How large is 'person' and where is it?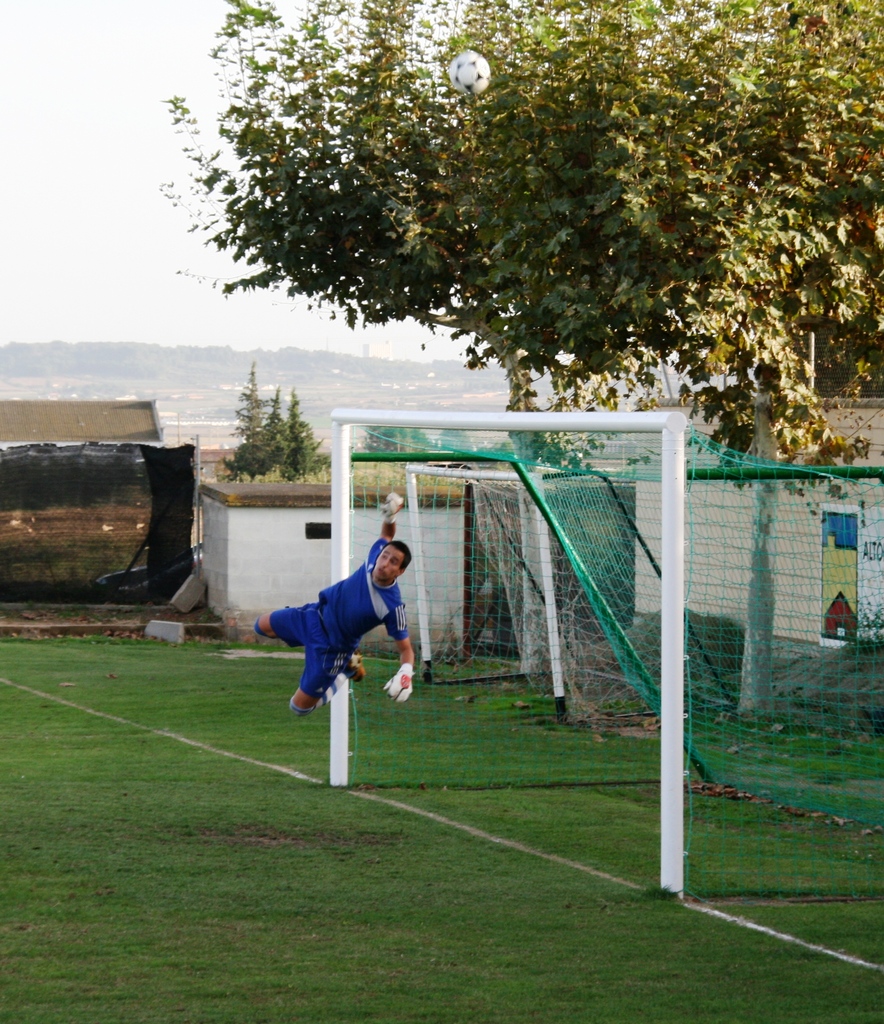
Bounding box: detection(258, 487, 418, 725).
